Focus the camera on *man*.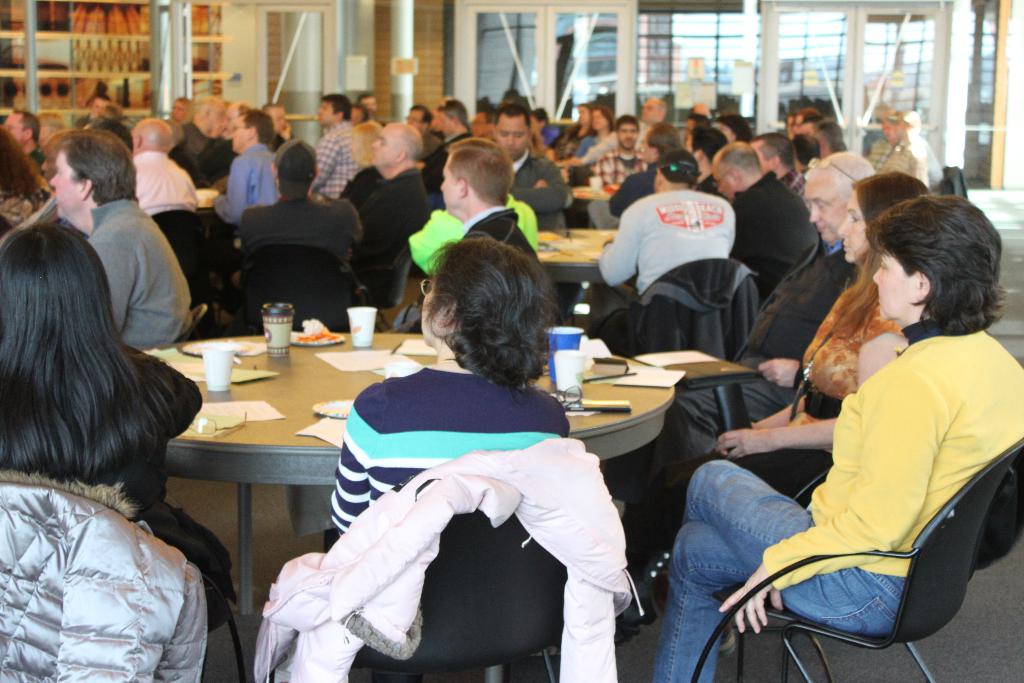
Focus region: locate(351, 112, 428, 311).
